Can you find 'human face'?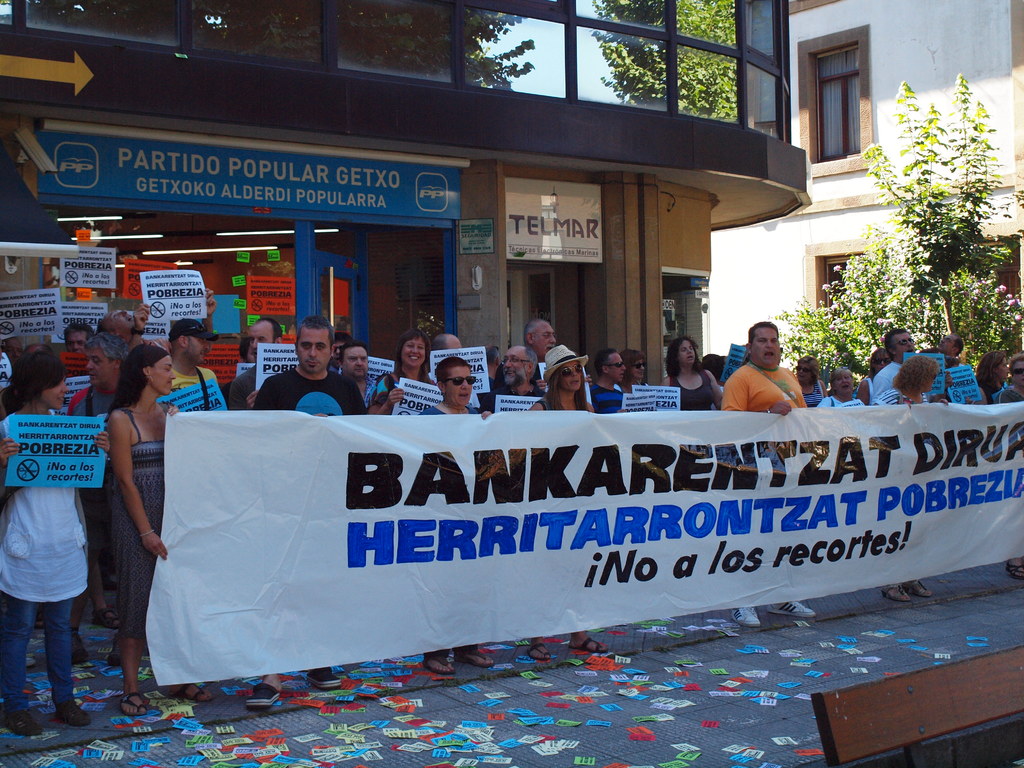
Yes, bounding box: x1=64, y1=328, x2=90, y2=357.
